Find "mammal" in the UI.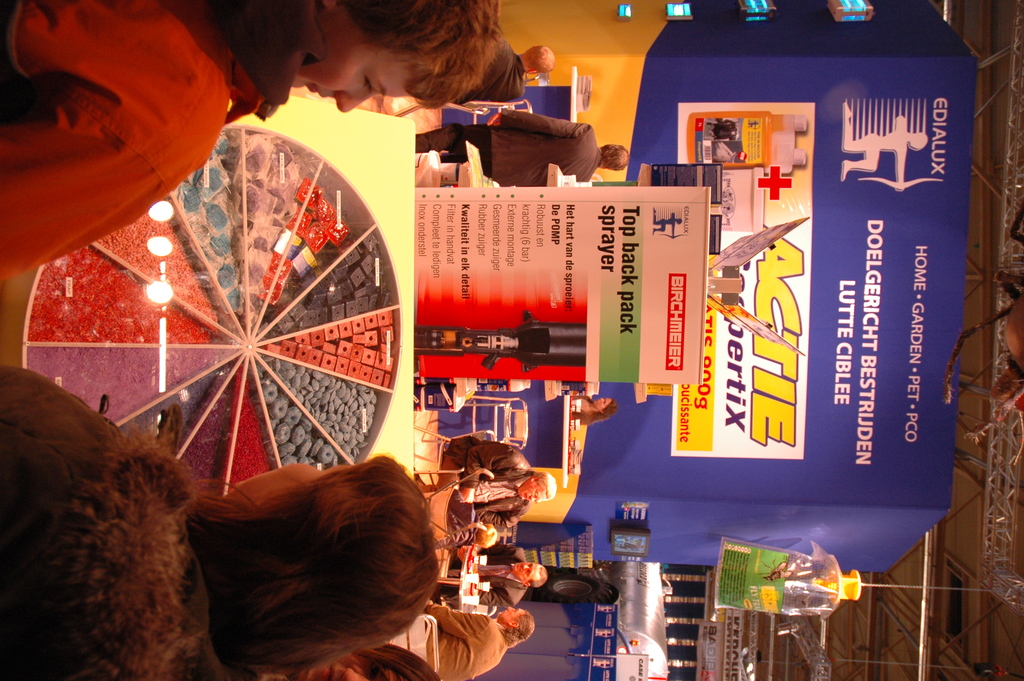
UI element at 452/540/546/609.
